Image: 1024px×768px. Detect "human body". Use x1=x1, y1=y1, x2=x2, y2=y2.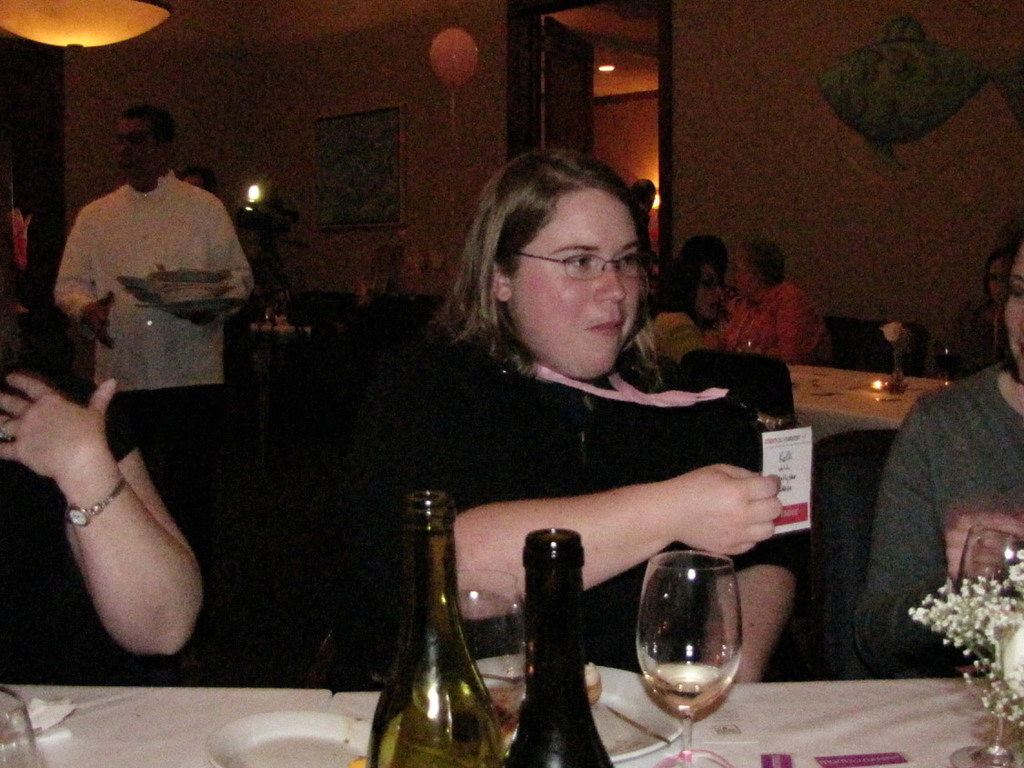
x1=710, y1=280, x2=835, y2=361.
